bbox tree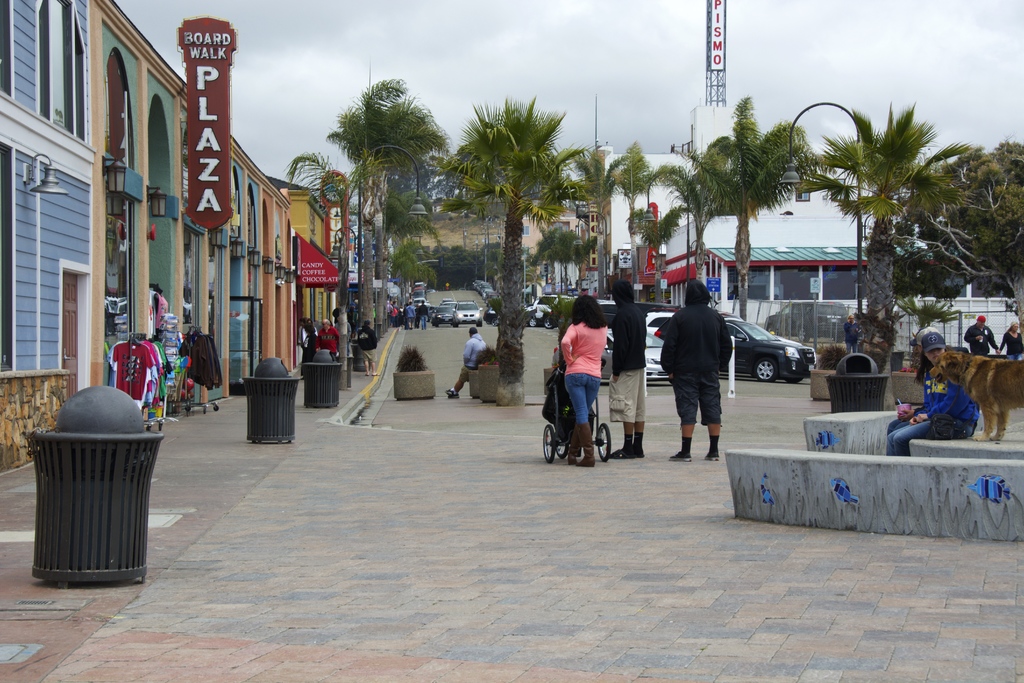
{"x1": 329, "y1": 78, "x2": 463, "y2": 336}
